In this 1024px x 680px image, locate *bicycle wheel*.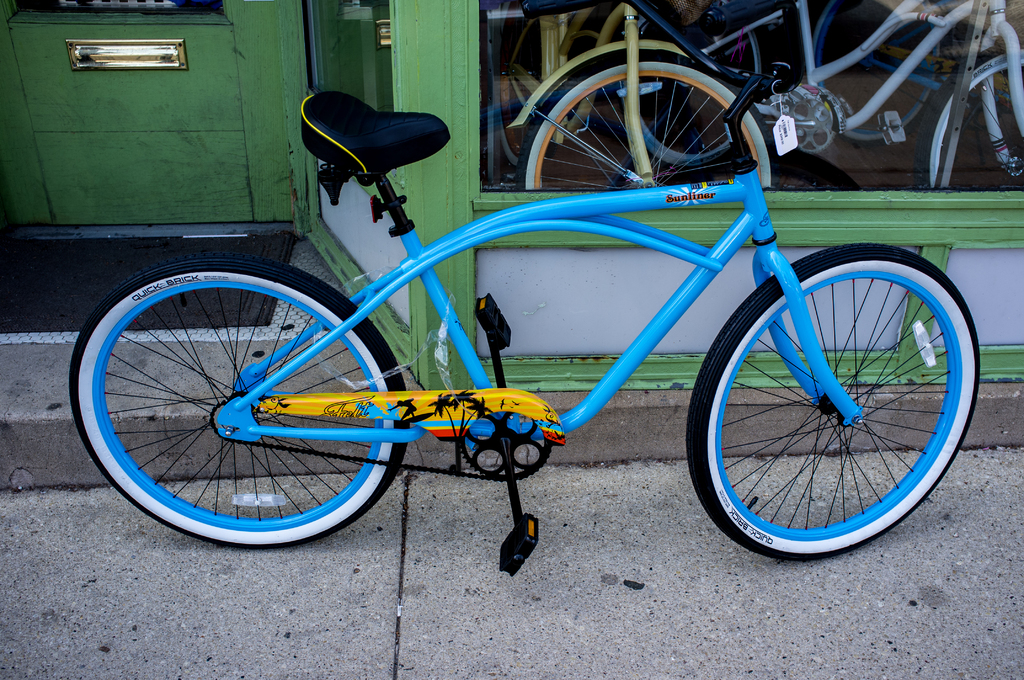
Bounding box: 511:50:771:193.
